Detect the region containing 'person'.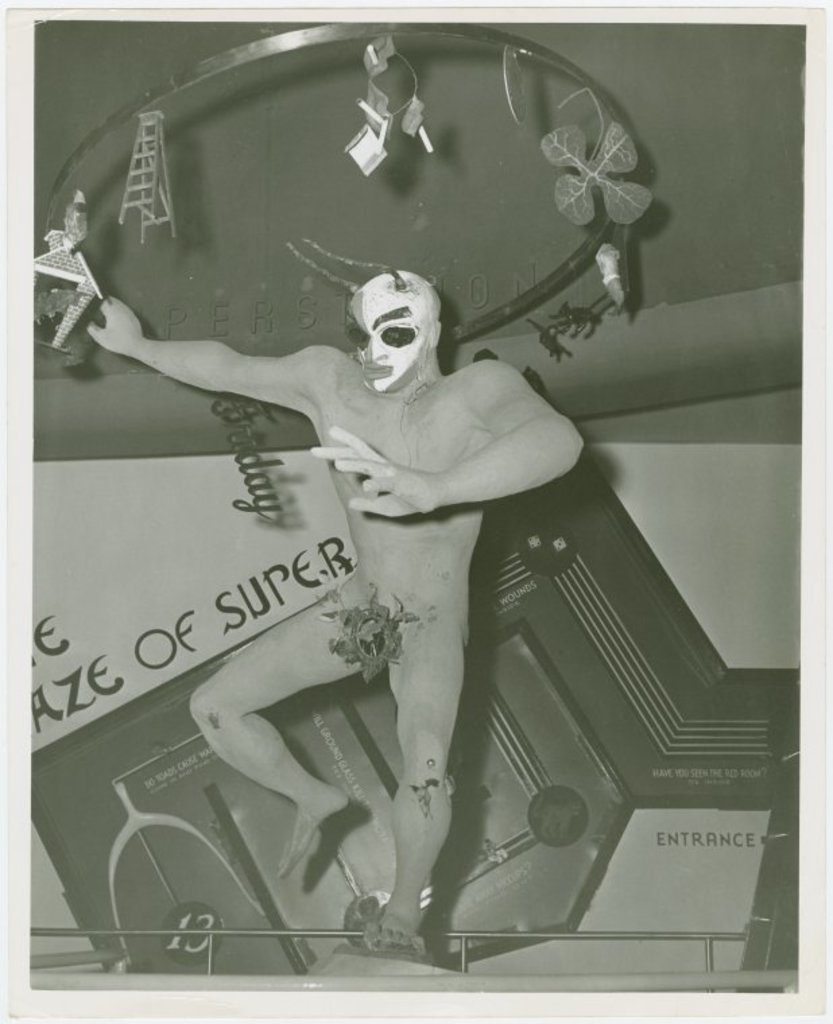
{"x1": 89, "y1": 268, "x2": 589, "y2": 946}.
